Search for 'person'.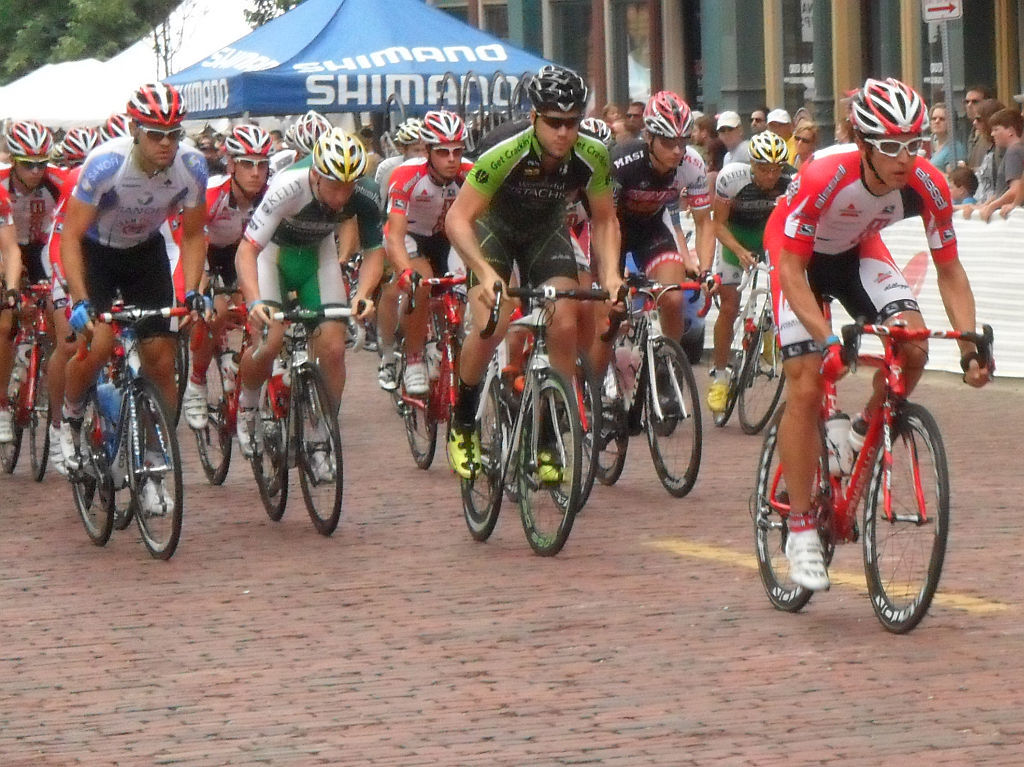
Found at x1=443 y1=63 x2=623 y2=477.
